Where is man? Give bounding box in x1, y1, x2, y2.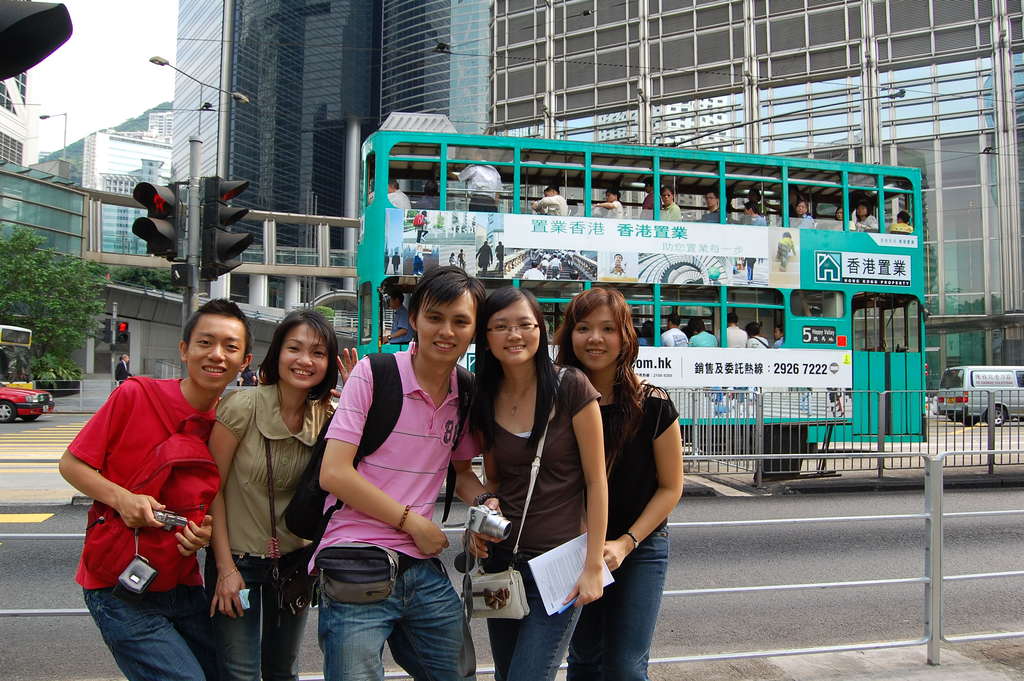
723, 314, 748, 349.
